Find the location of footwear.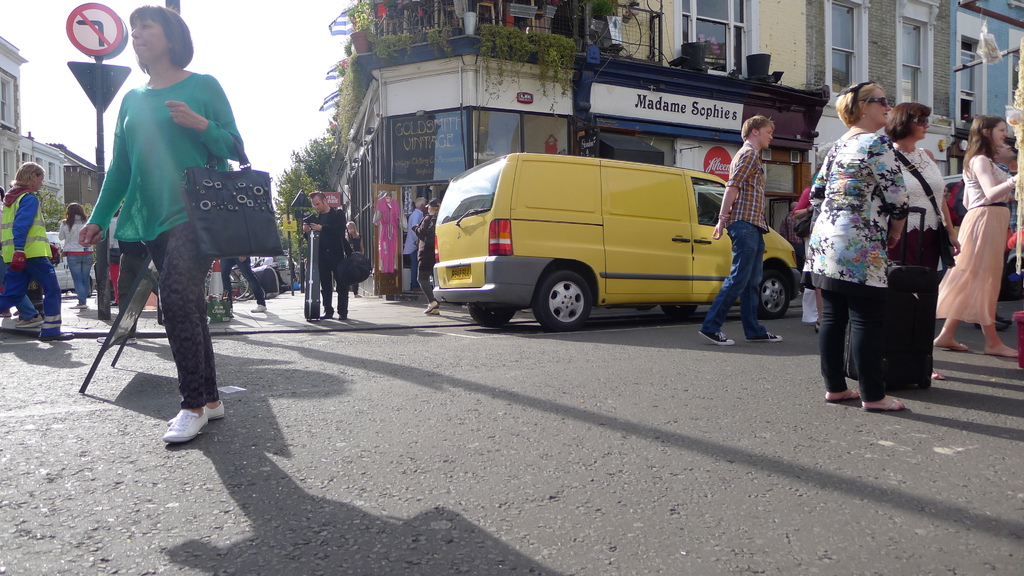
Location: {"left": 695, "top": 332, "right": 735, "bottom": 344}.
